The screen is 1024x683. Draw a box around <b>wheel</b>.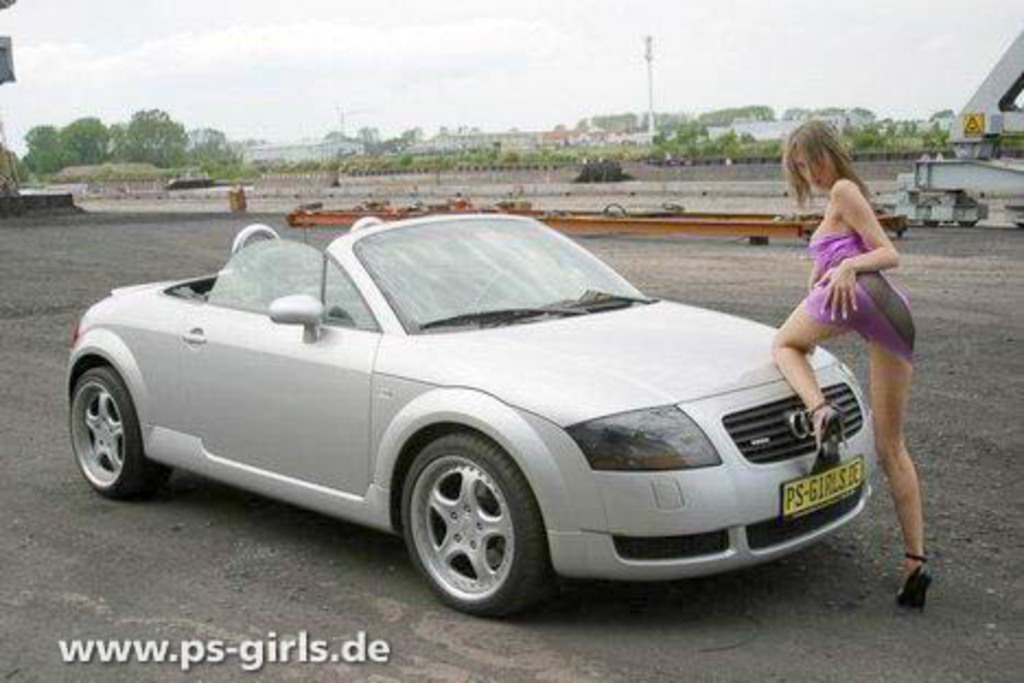
bbox=(470, 267, 525, 309).
